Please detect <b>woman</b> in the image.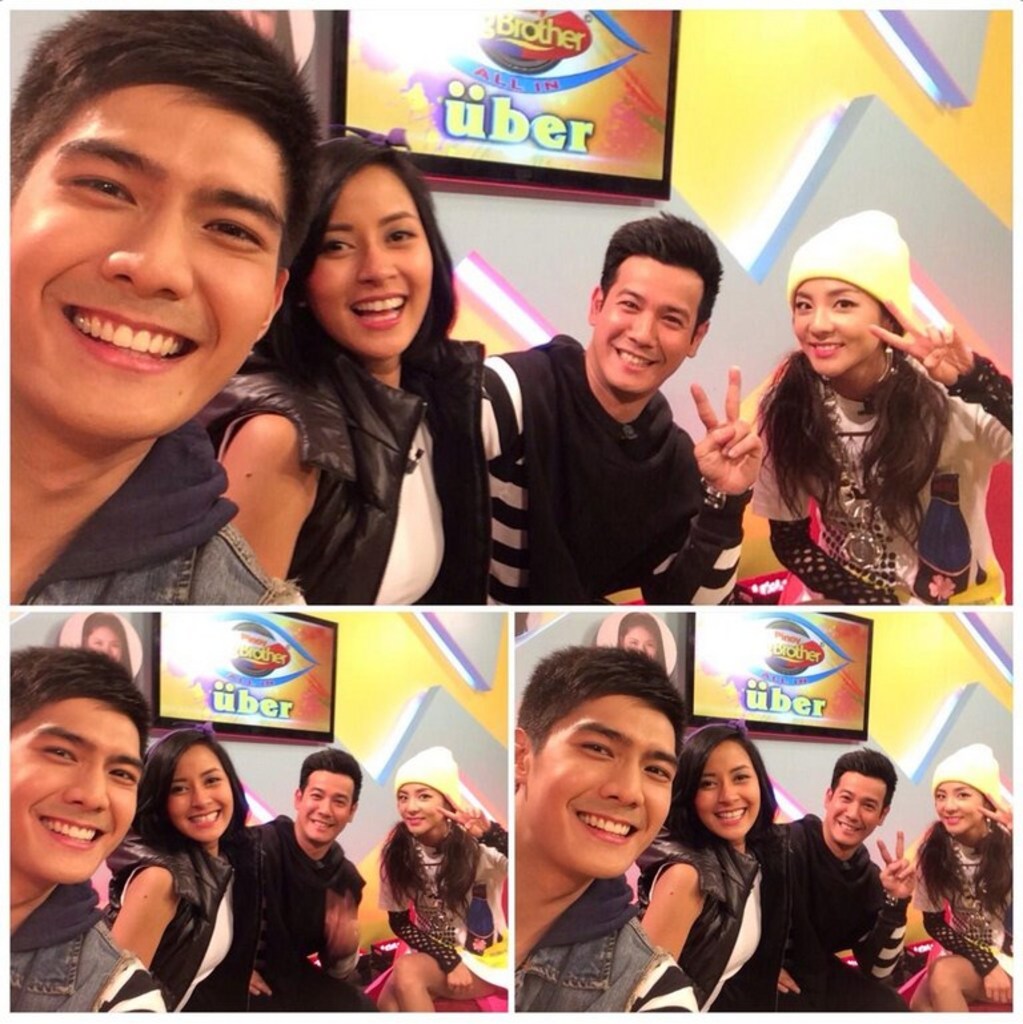
bbox(746, 209, 1014, 601).
